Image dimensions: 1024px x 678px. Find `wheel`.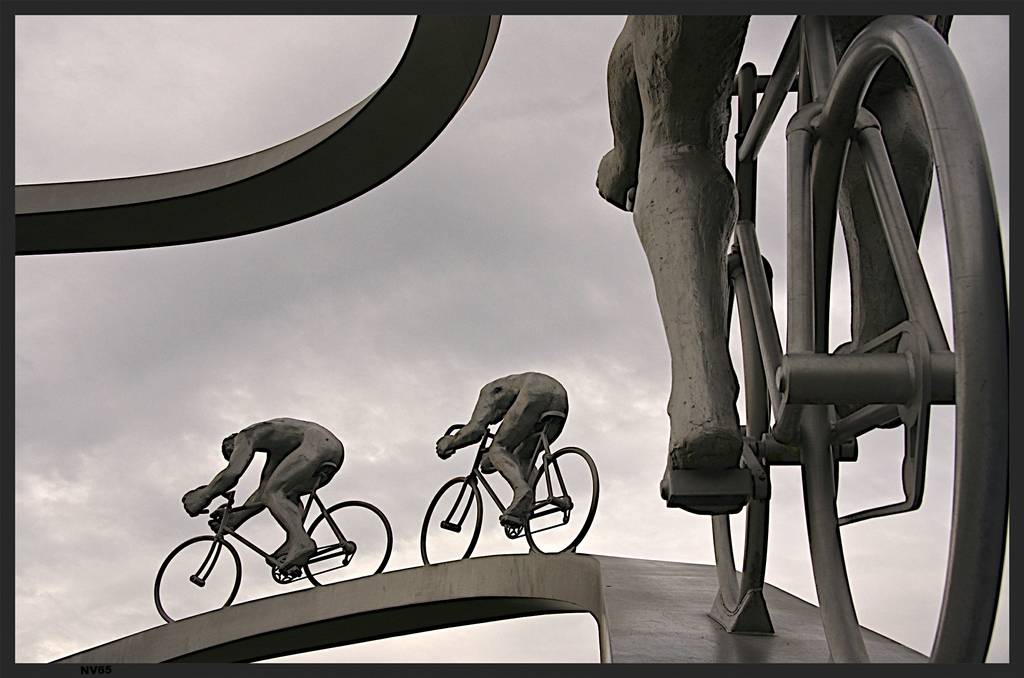
x1=295, y1=499, x2=392, y2=585.
